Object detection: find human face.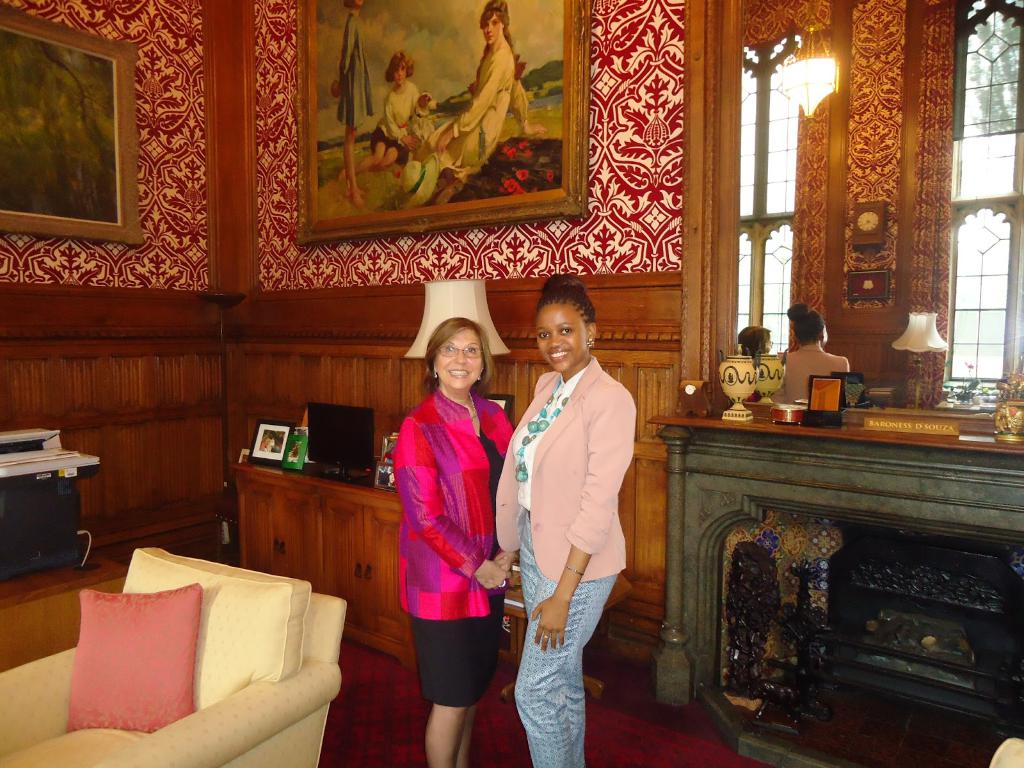
395:64:407:85.
